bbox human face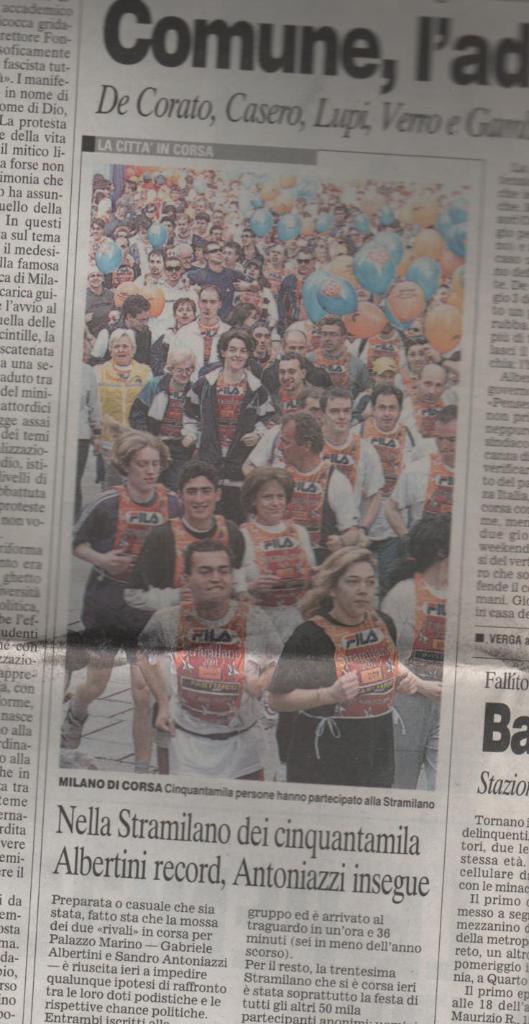
box(318, 394, 356, 433)
